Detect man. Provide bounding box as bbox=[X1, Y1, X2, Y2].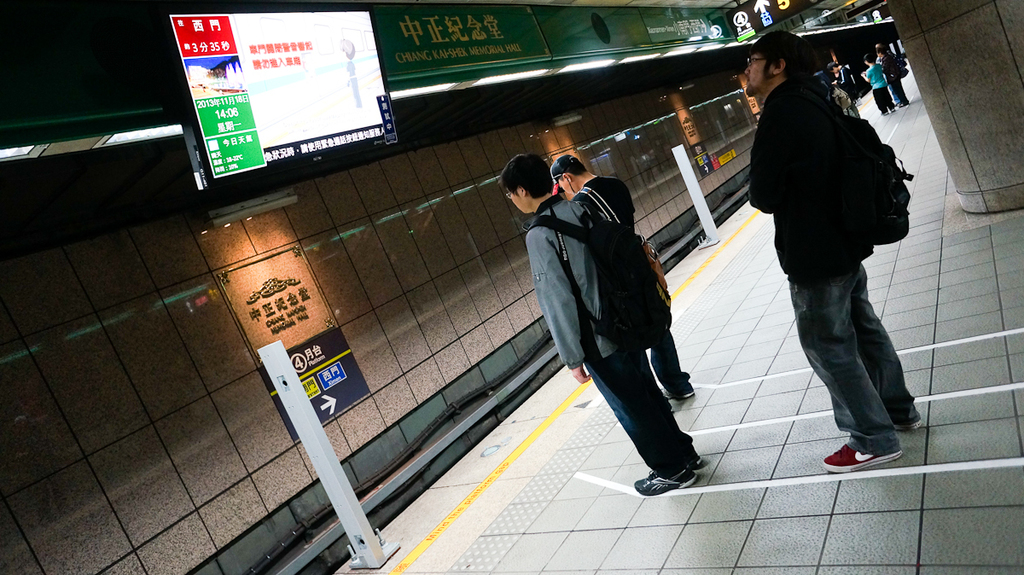
bbox=[515, 149, 709, 497].
